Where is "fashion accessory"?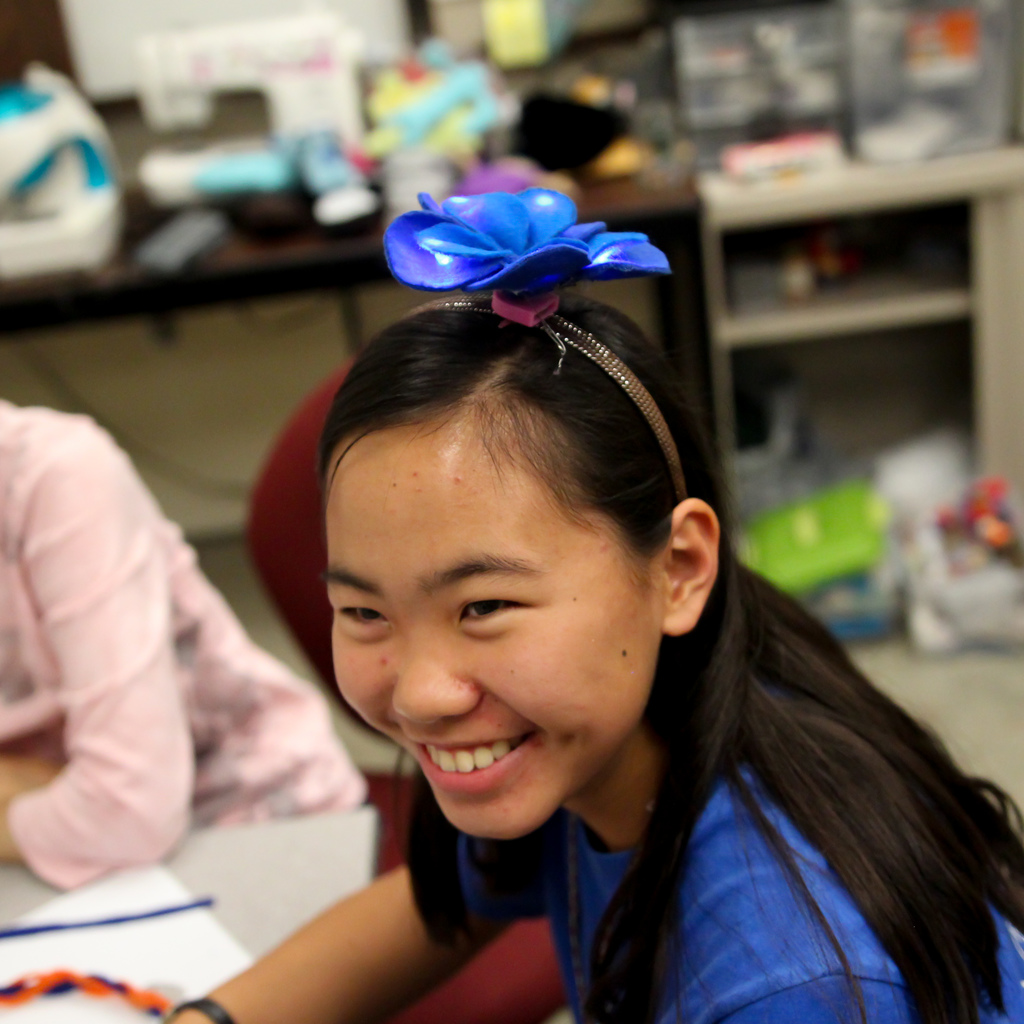
x1=168, y1=996, x2=232, y2=1023.
